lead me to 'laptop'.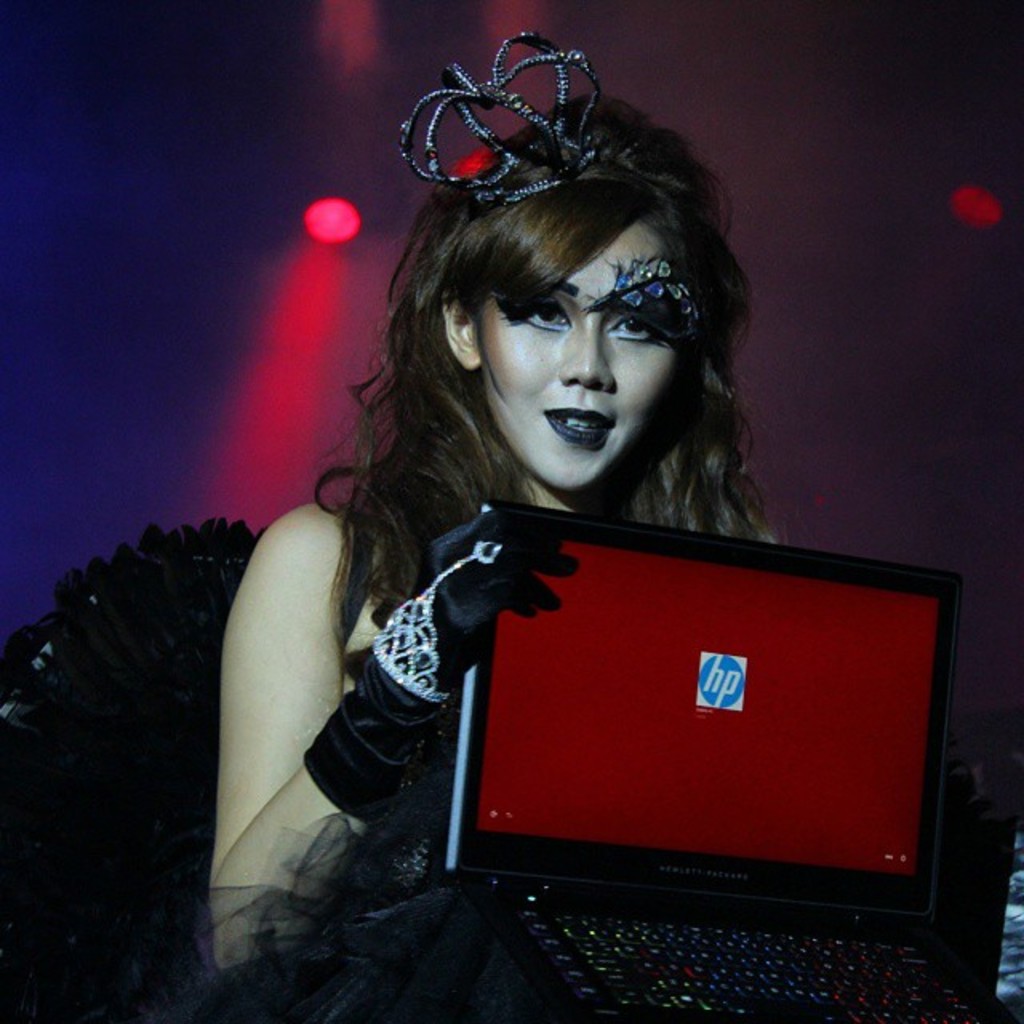
Lead to (400, 491, 1000, 1023).
